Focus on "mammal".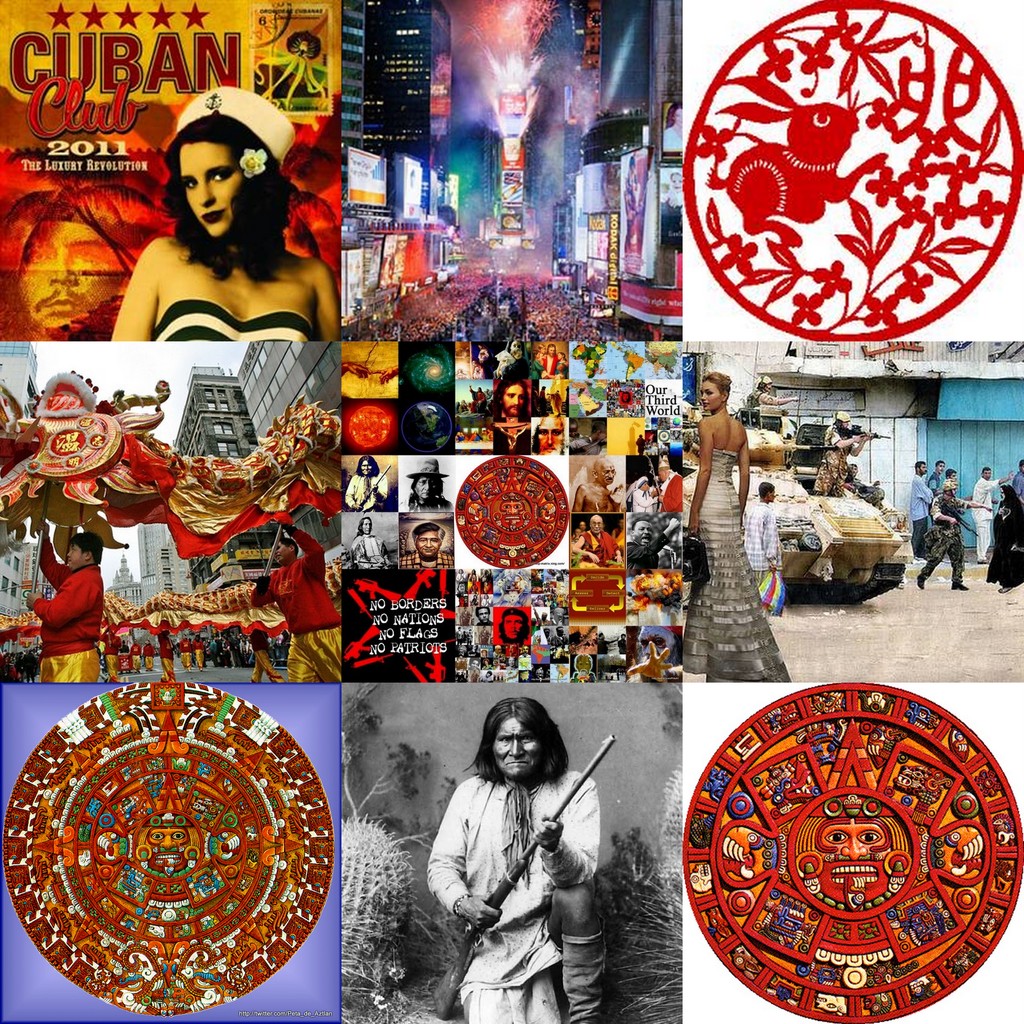
Focused at (left=915, top=483, right=993, bottom=588).
